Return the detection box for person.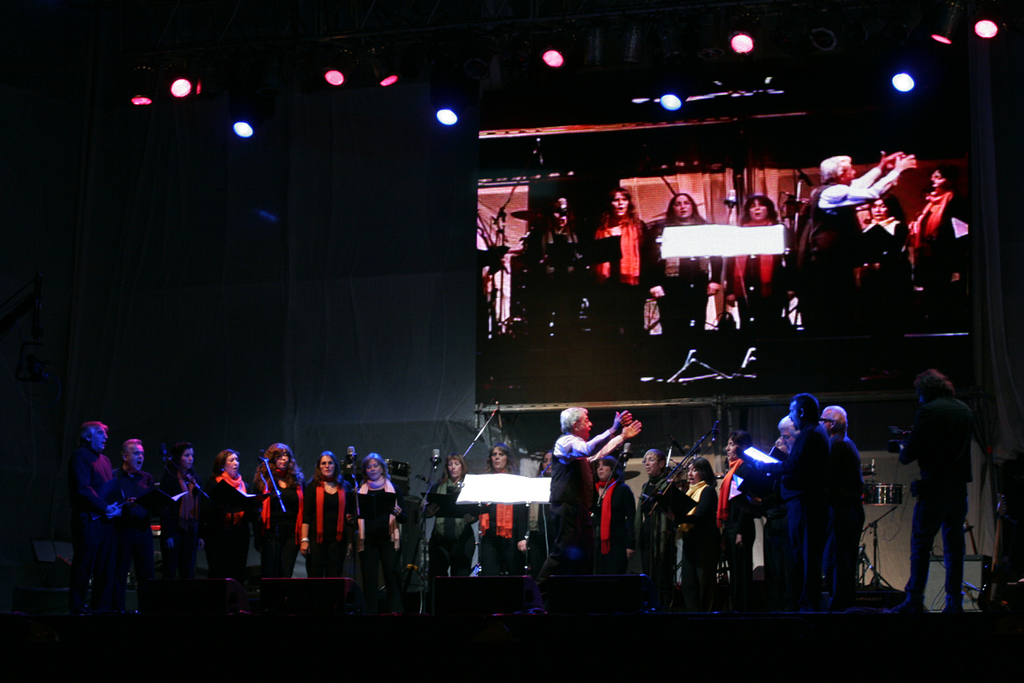
box=[787, 152, 922, 336].
